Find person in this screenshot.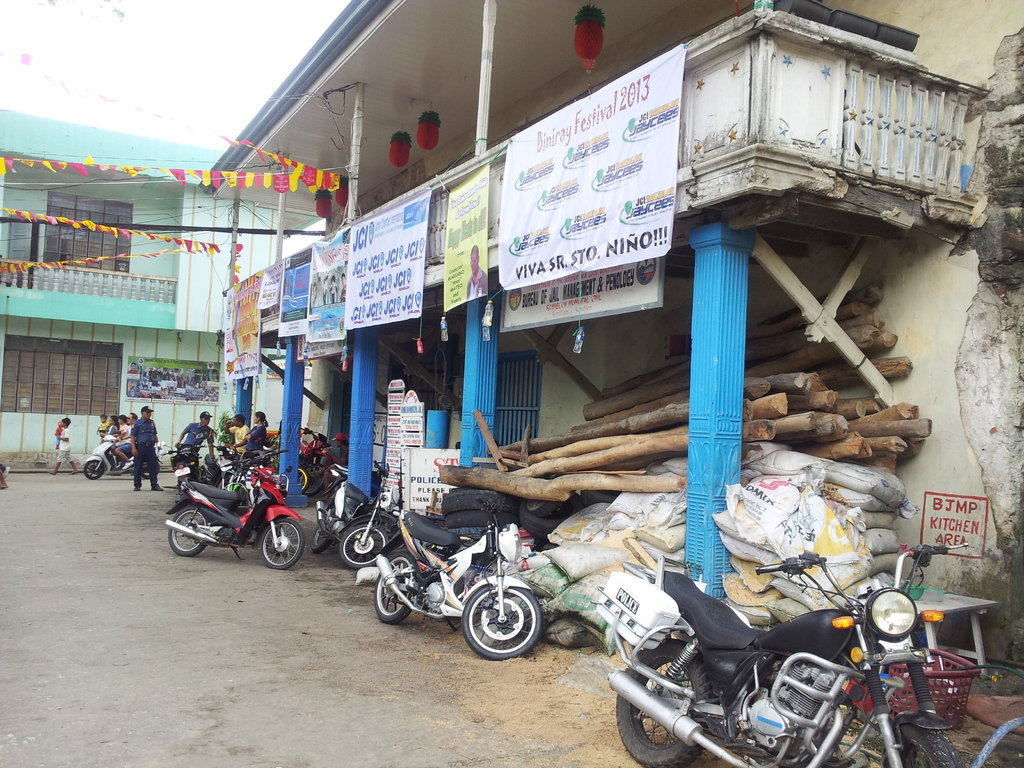
The bounding box for person is x1=129 y1=399 x2=168 y2=491.
